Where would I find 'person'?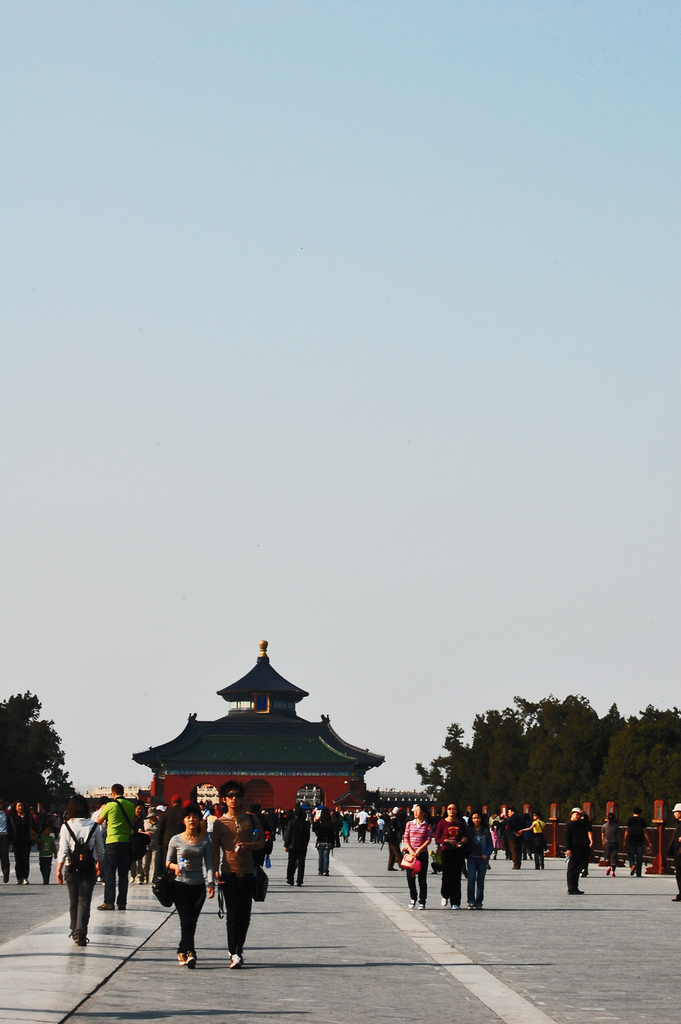
At 7,798,38,884.
